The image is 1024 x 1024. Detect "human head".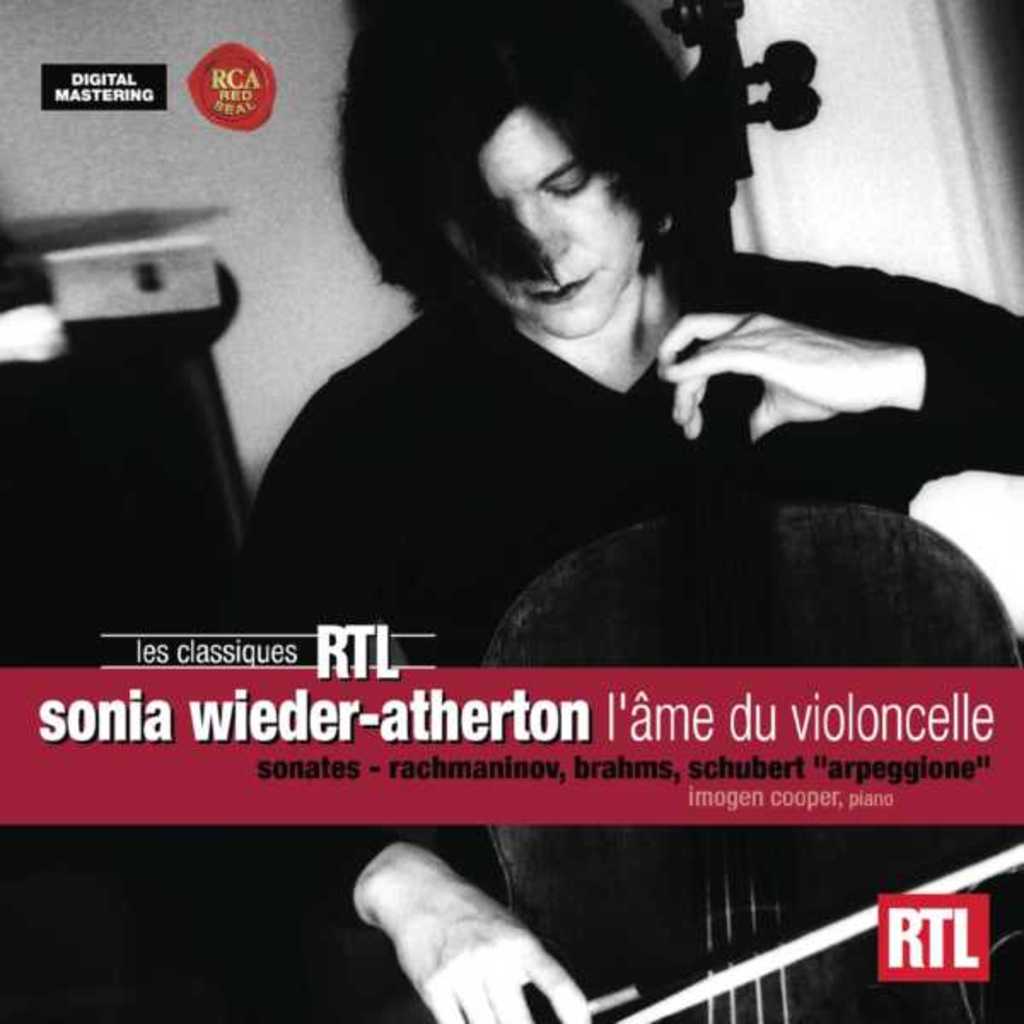
Detection: detection(362, 26, 742, 323).
